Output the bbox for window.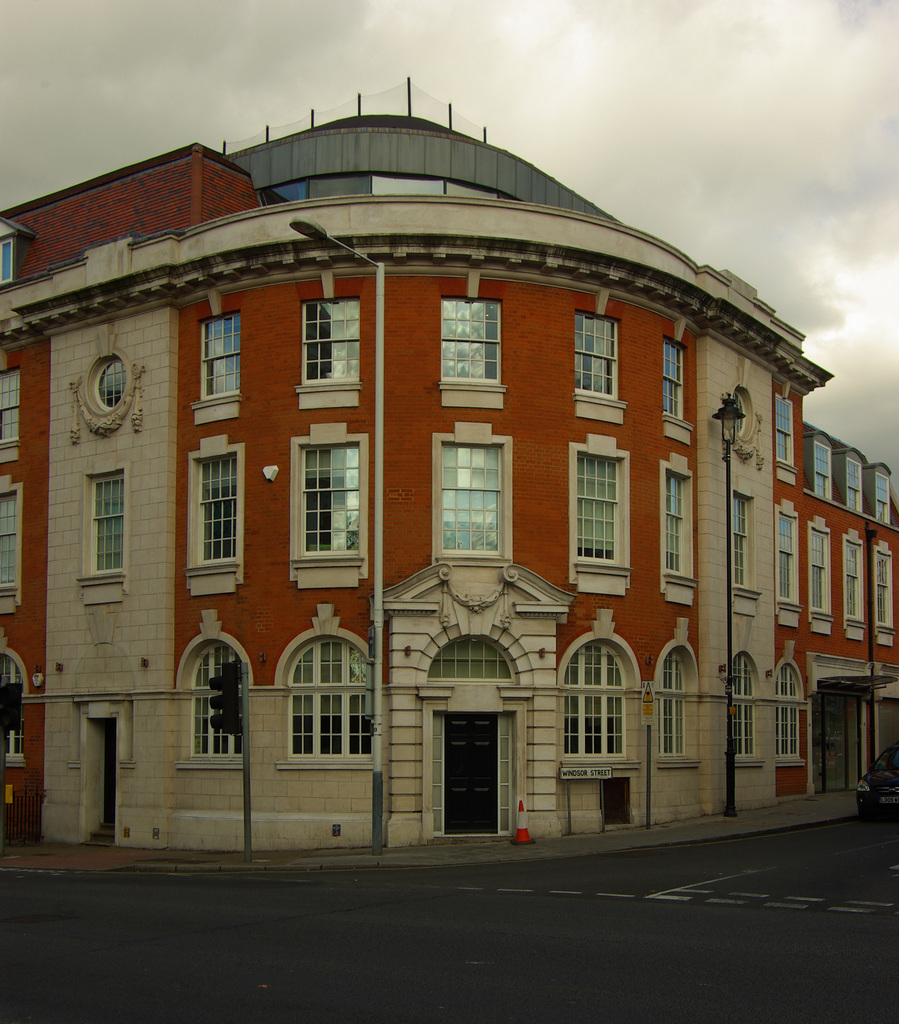
{"left": 304, "top": 435, "right": 363, "bottom": 555}.
